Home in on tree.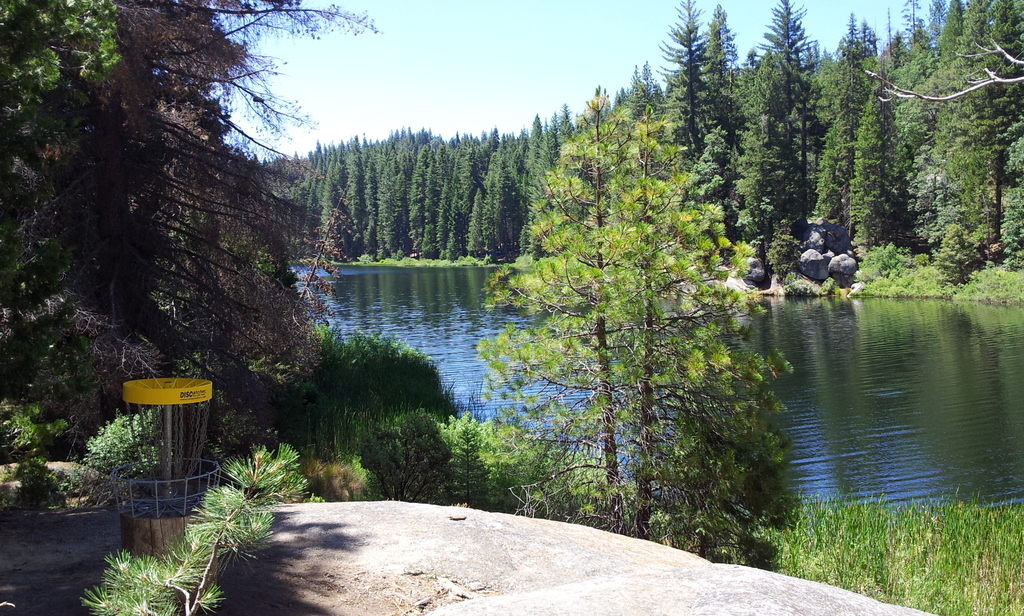
Homed in at 489,74,780,537.
